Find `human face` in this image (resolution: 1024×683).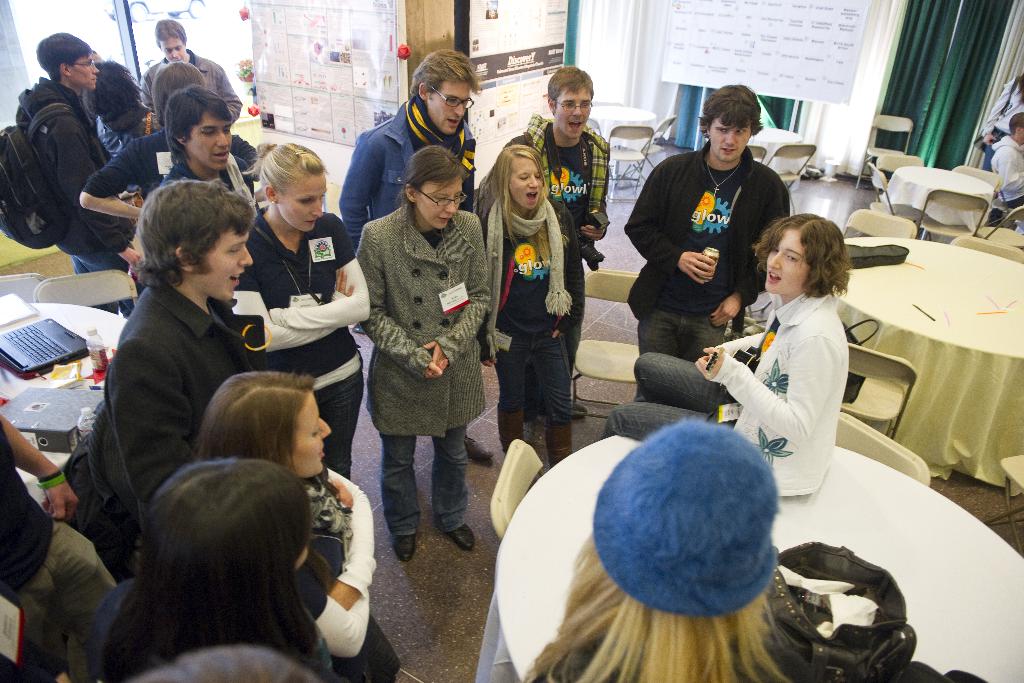
box=[414, 173, 464, 229].
